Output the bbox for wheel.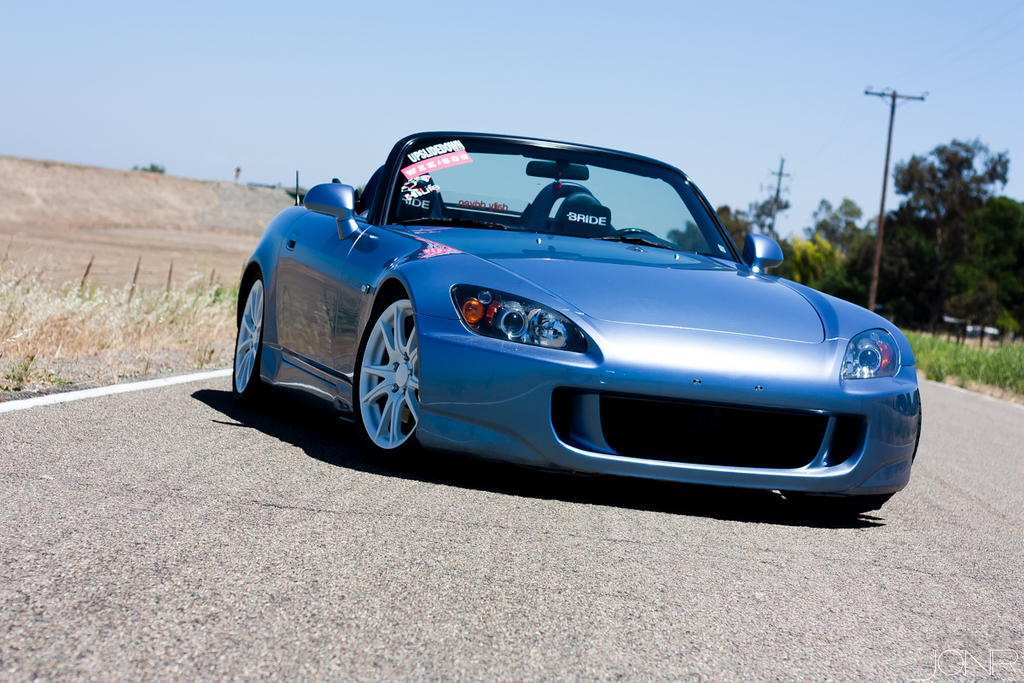
(349,287,428,463).
